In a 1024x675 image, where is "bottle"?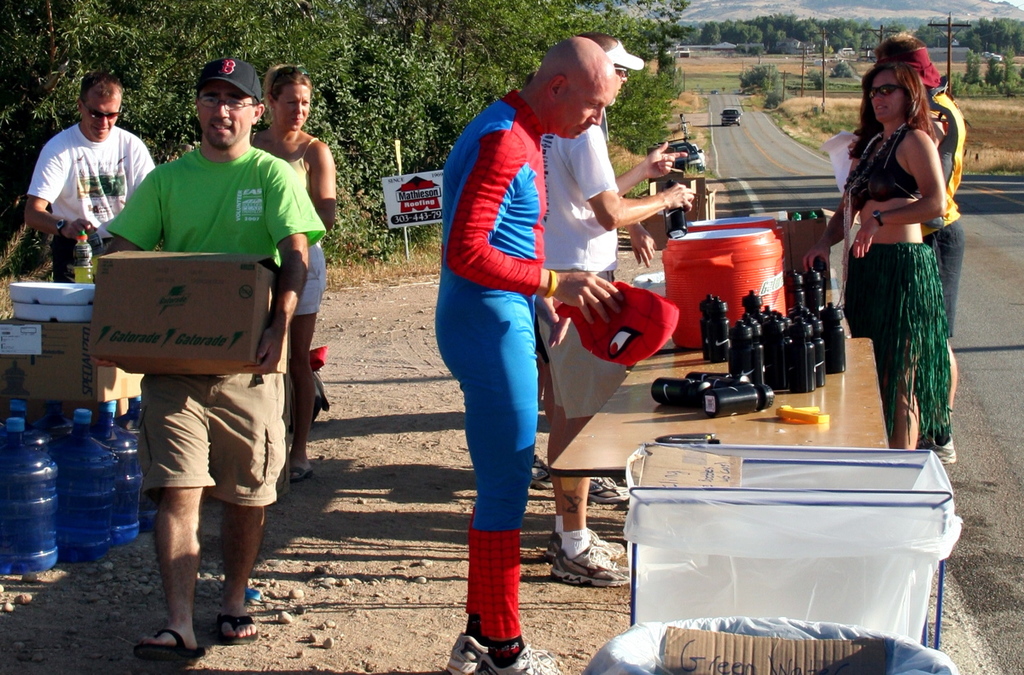
696, 293, 721, 363.
